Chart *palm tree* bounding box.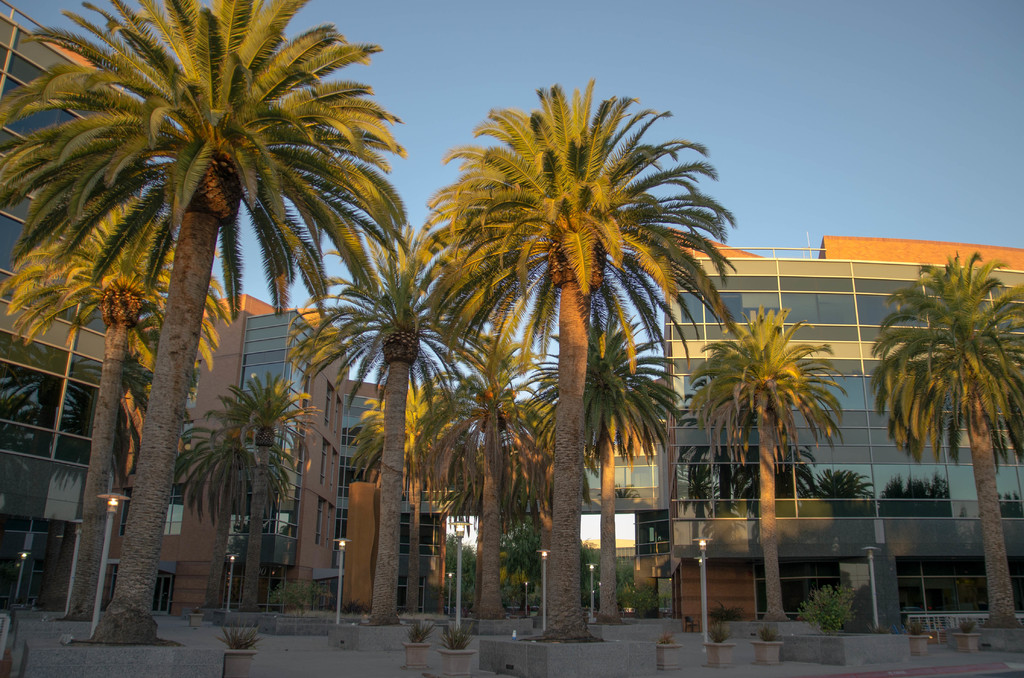
Charted: 308,236,471,624.
